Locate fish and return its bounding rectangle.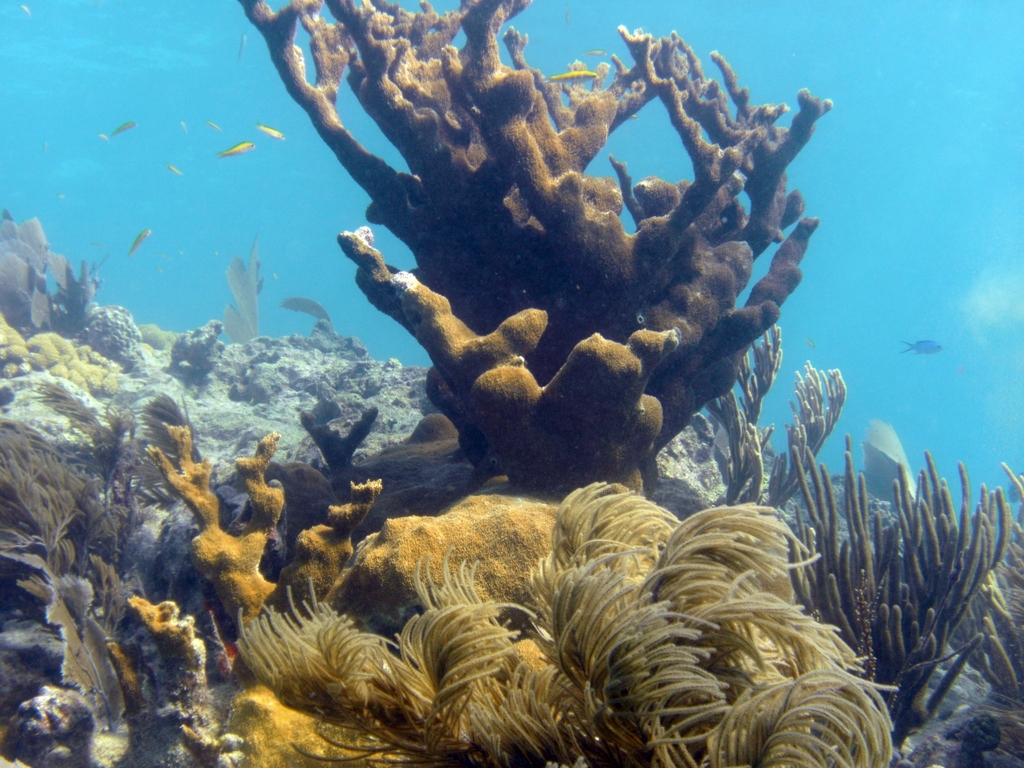
211/122/222/128.
